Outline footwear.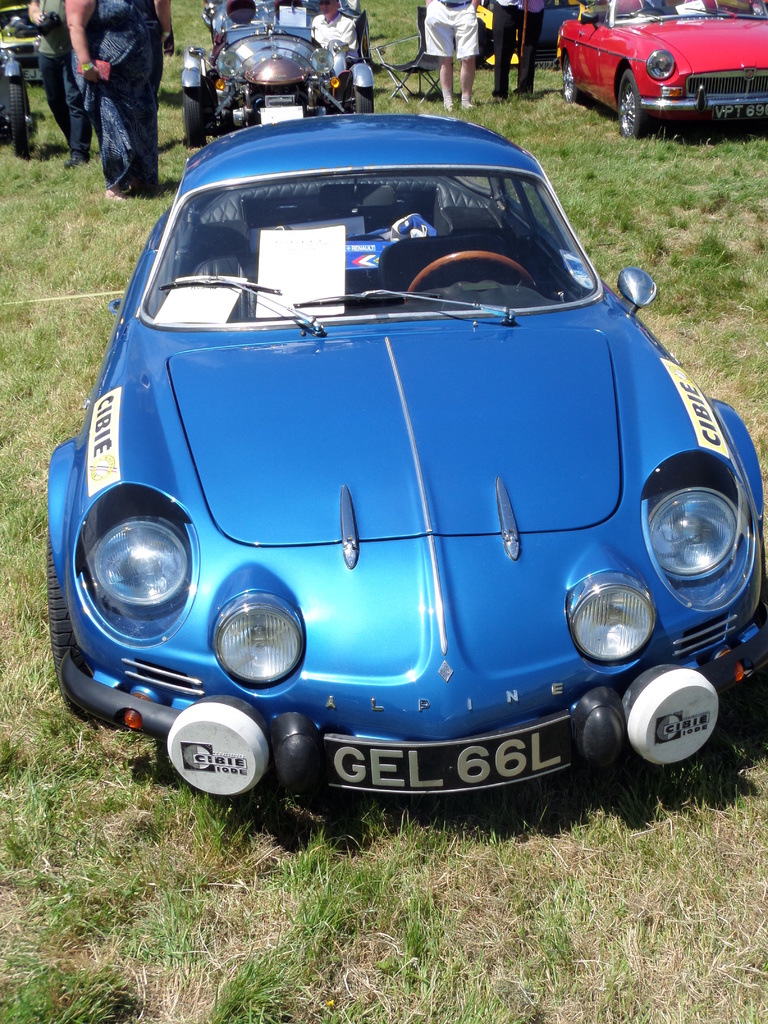
Outline: <box>65,154,88,168</box>.
